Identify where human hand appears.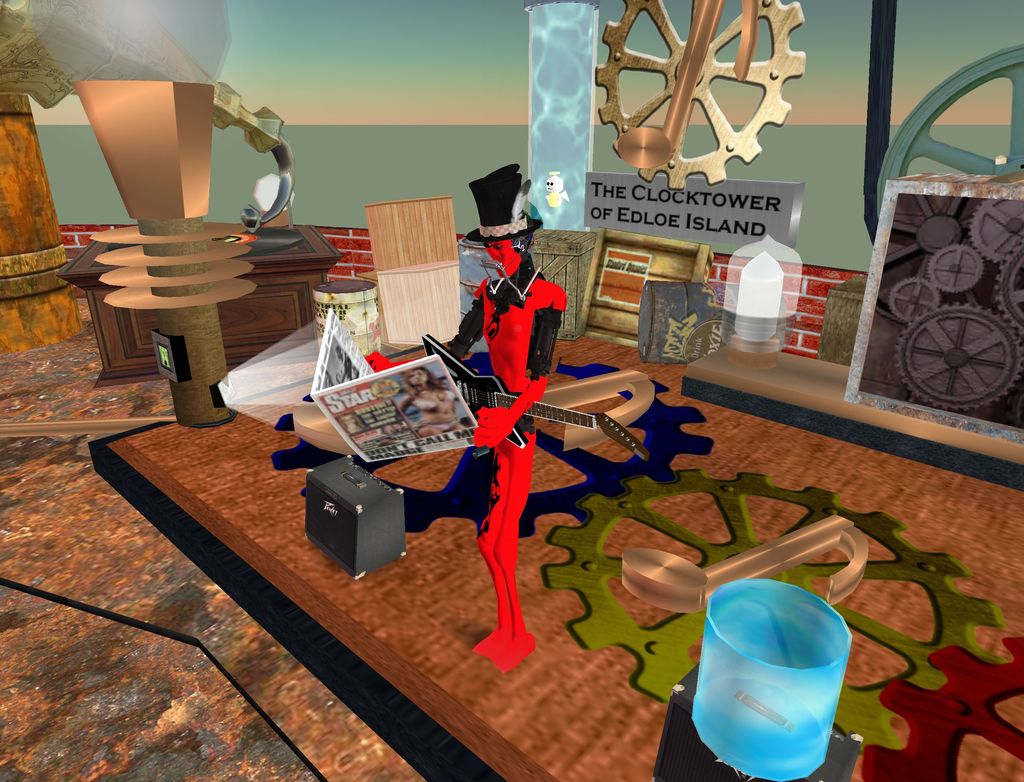
Appears at [471, 403, 517, 450].
